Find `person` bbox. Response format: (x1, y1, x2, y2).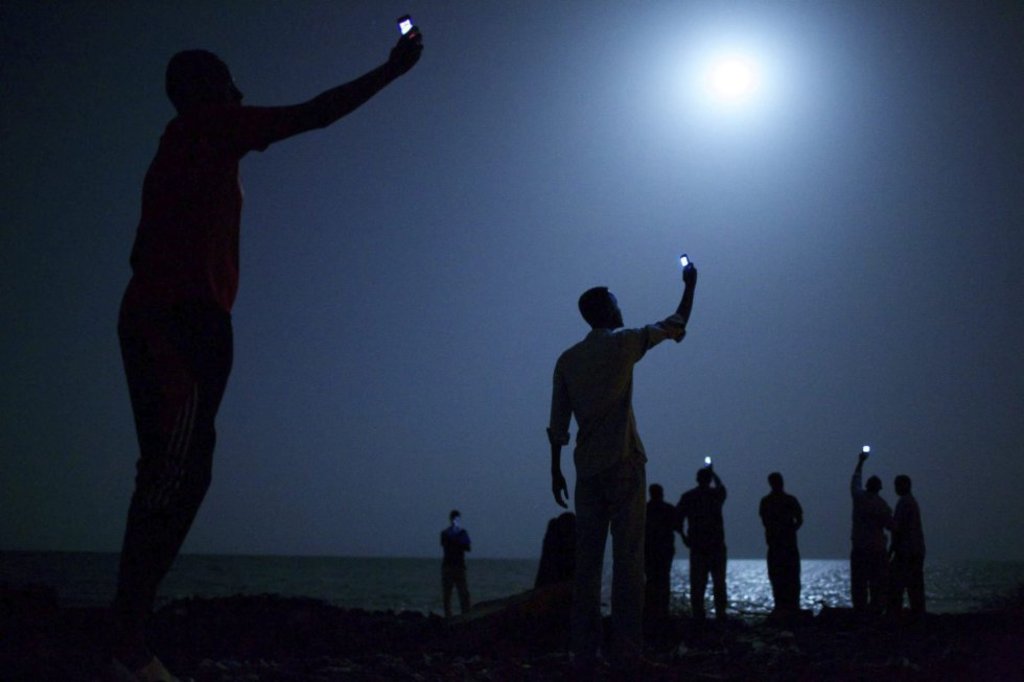
(845, 441, 894, 613).
